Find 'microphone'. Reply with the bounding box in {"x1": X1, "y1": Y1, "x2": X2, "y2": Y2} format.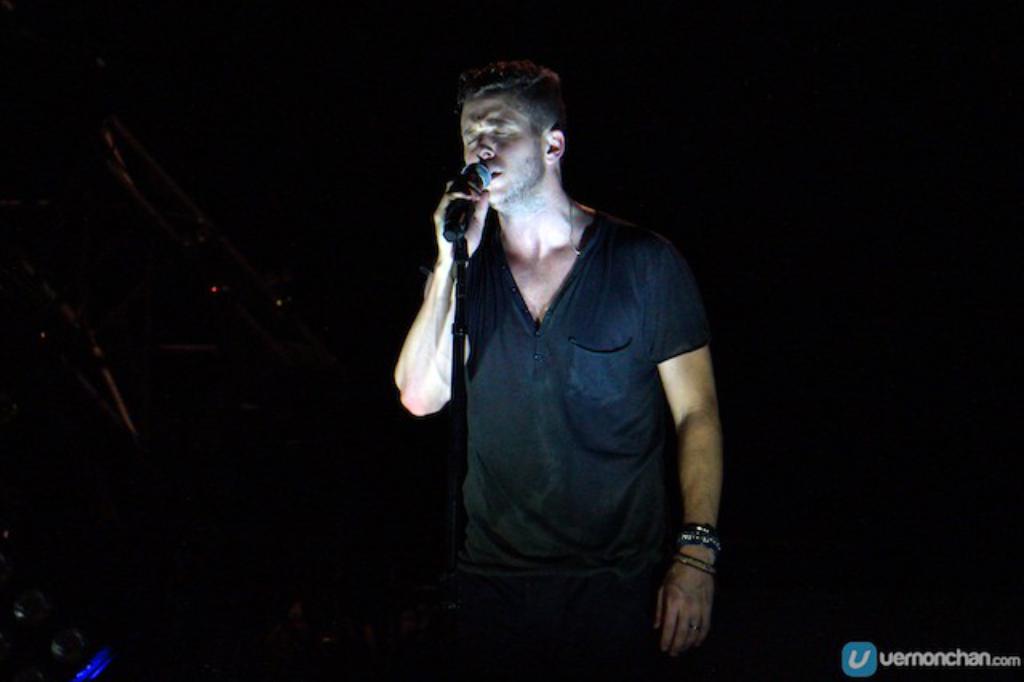
{"x1": 429, "y1": 149, "x2": 494, "y2": 243}.
